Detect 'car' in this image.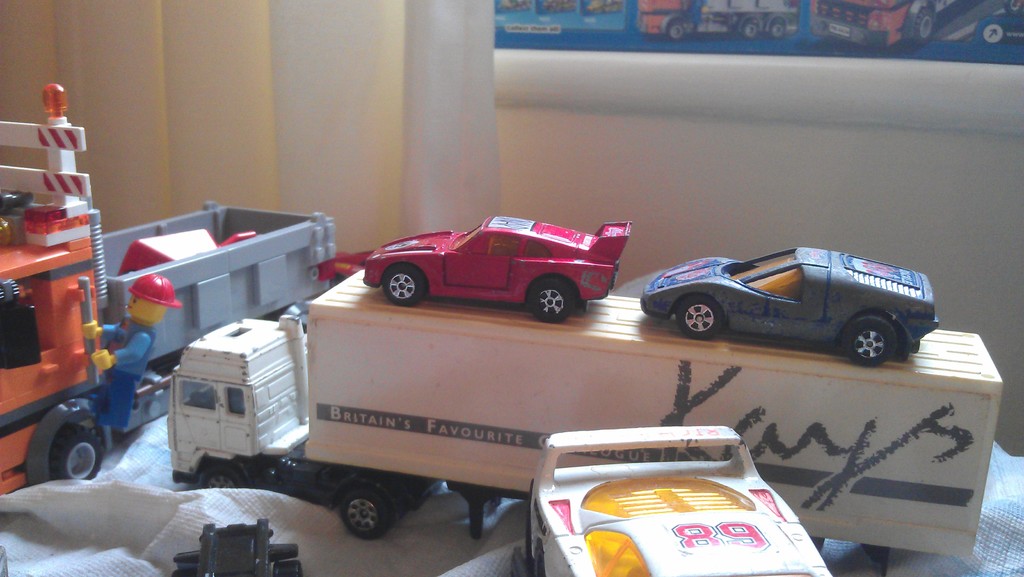
Detection: Rect(365, 215, 632, 321).
